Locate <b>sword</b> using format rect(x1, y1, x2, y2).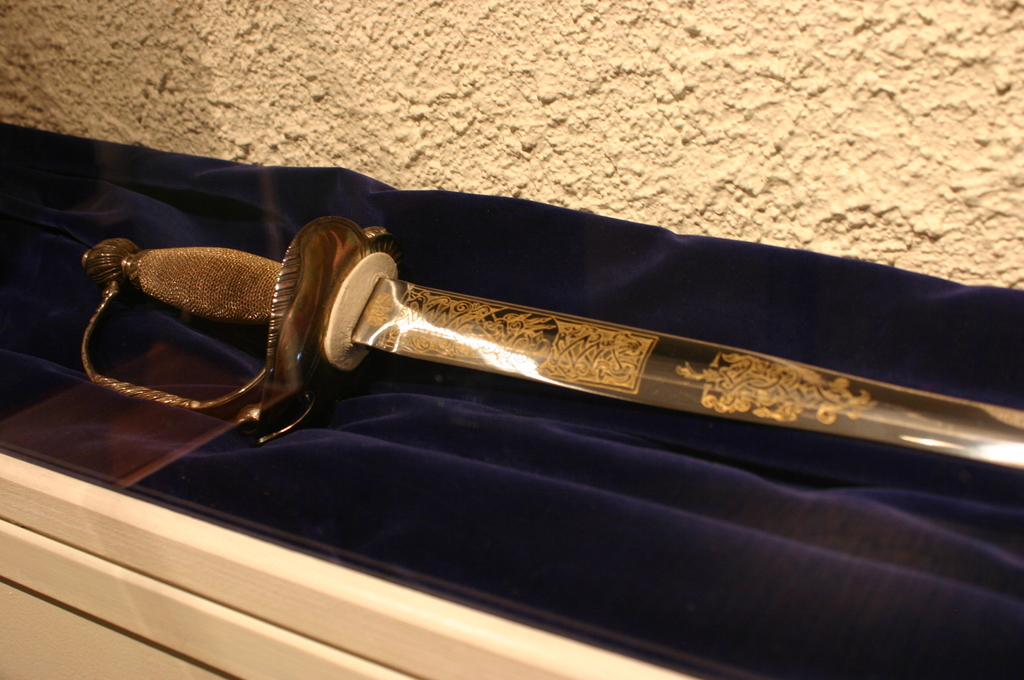
rect(82, 214, 1023, 466).
